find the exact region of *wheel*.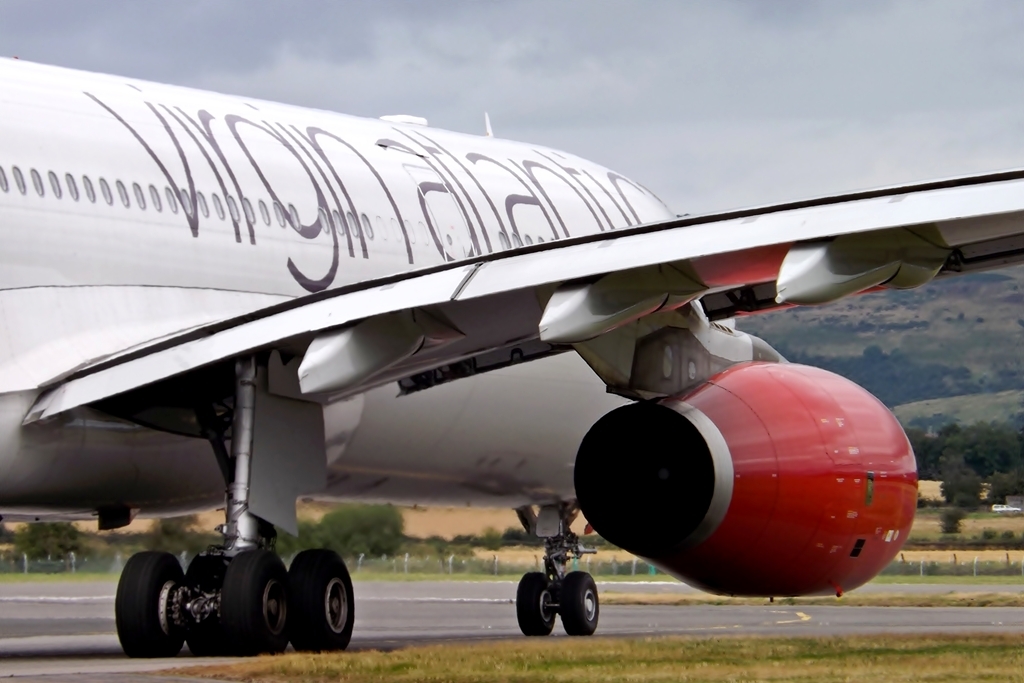
Exact region: {"x1": 518, "y1": 568, "x2": 558, "y2": 637}.
